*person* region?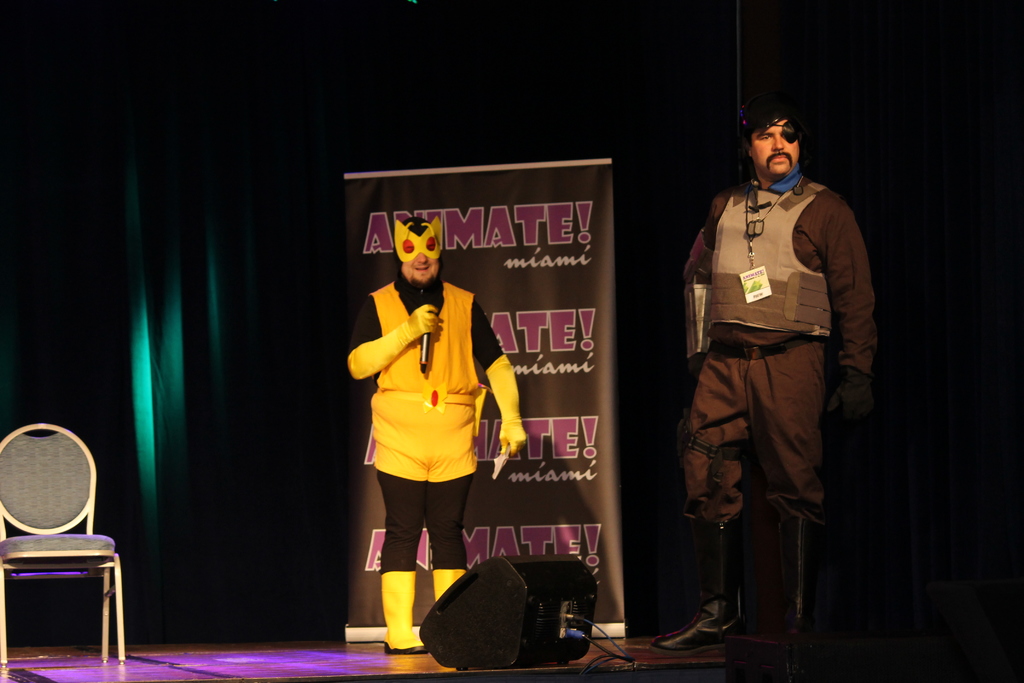
pyautogui.locateOnScreen(344, 215, 525, 654)
